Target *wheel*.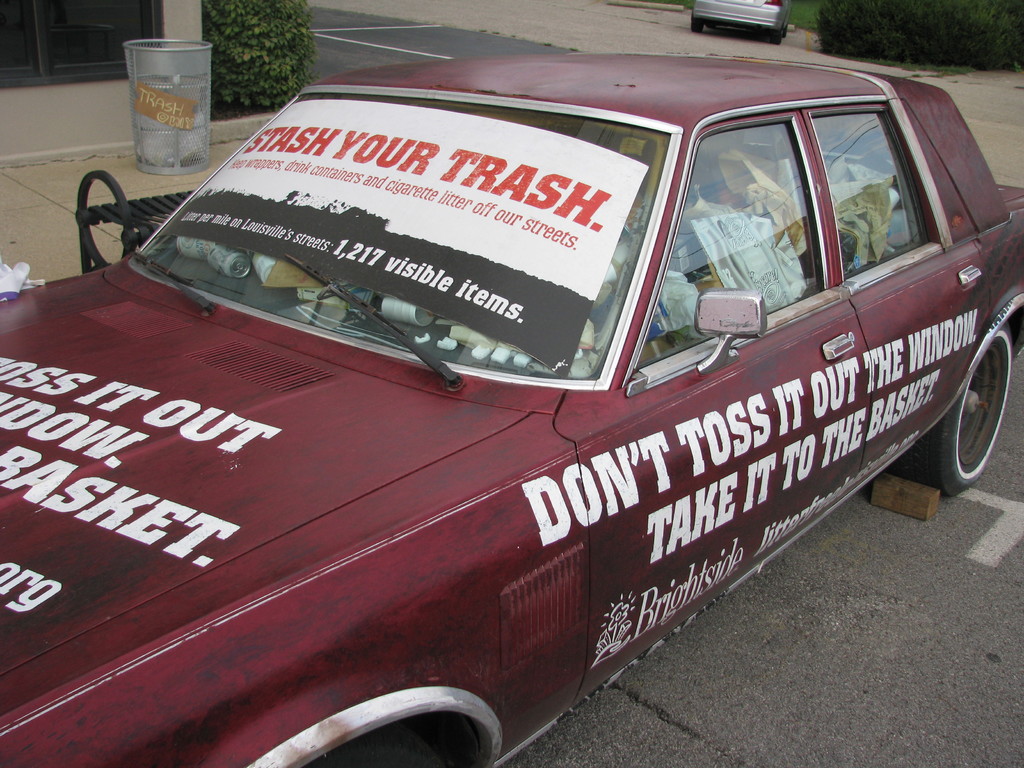
Target region: (307, 727, 456, 767).
